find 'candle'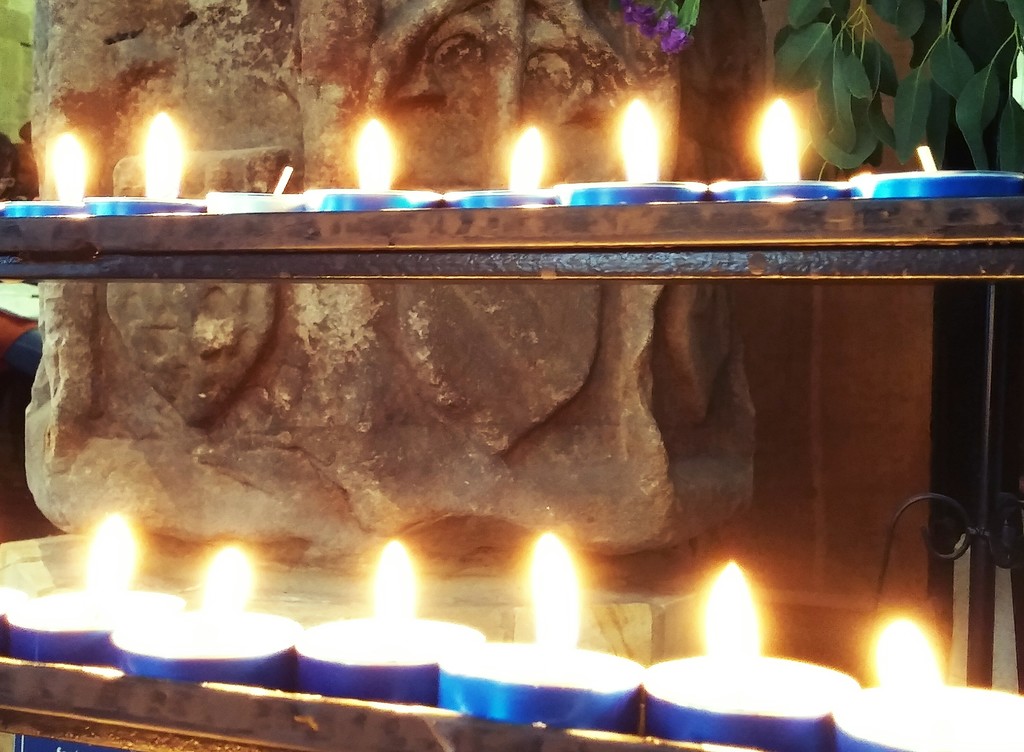
rect(0, 522, 182, 664)
